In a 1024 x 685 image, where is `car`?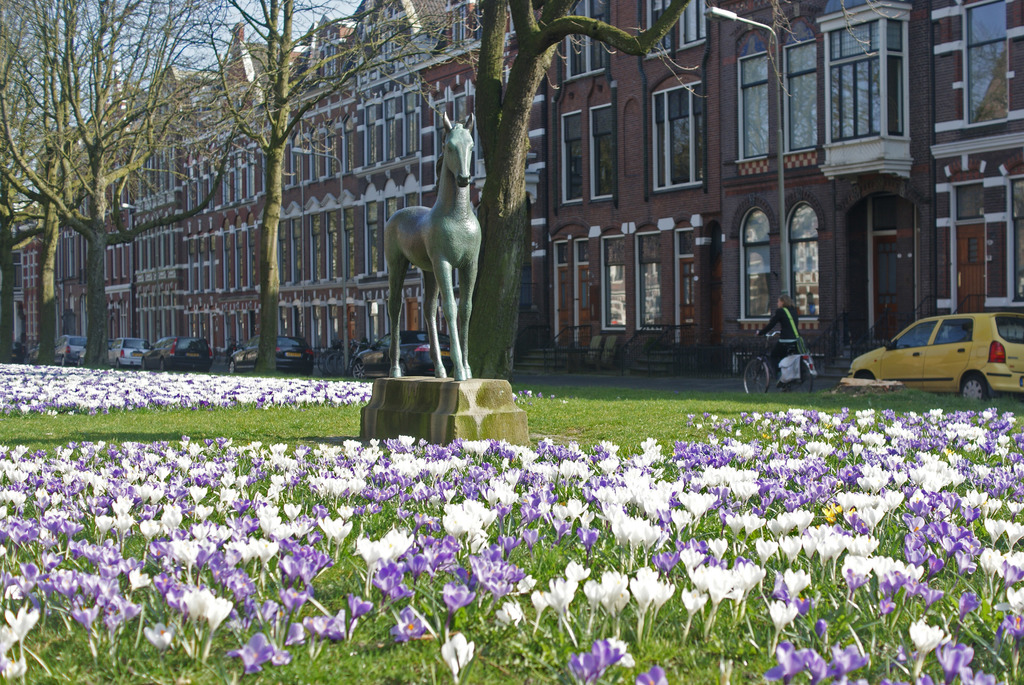
(95,337,152,373).
